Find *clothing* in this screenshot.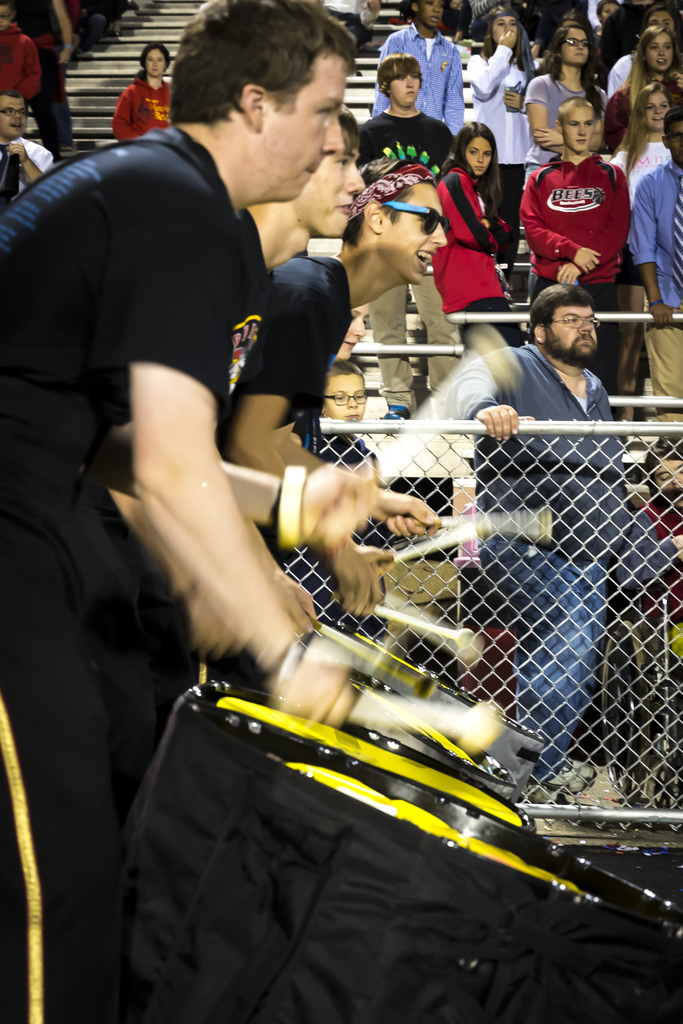
The bounding box for *clothing* is box(433, 162, 519, 337).
